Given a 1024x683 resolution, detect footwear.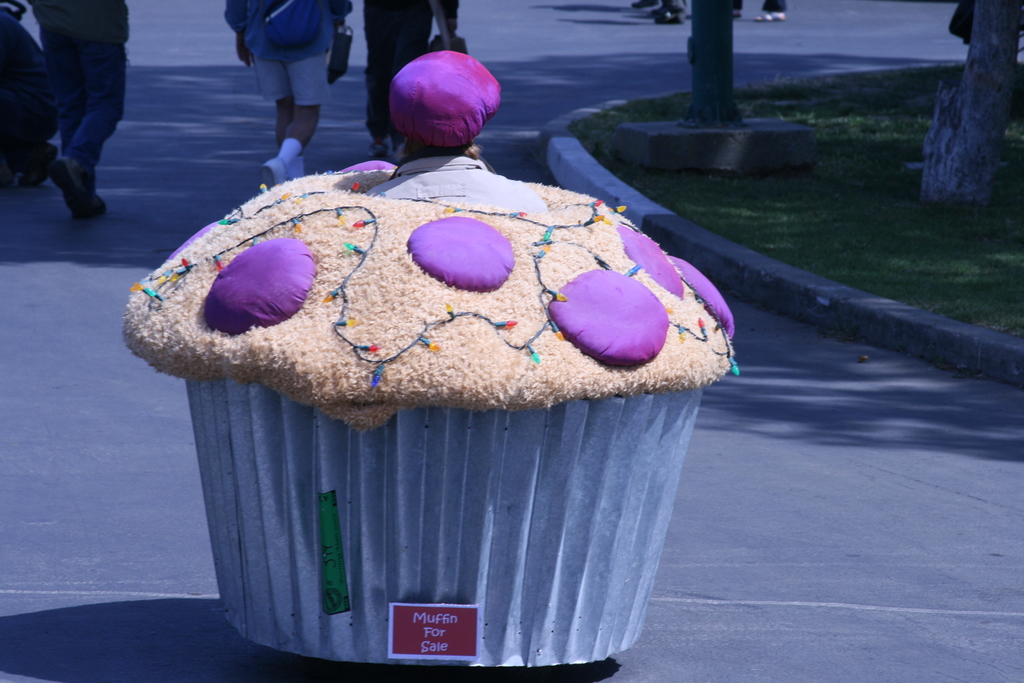
box(758, 9, 786, 22).
